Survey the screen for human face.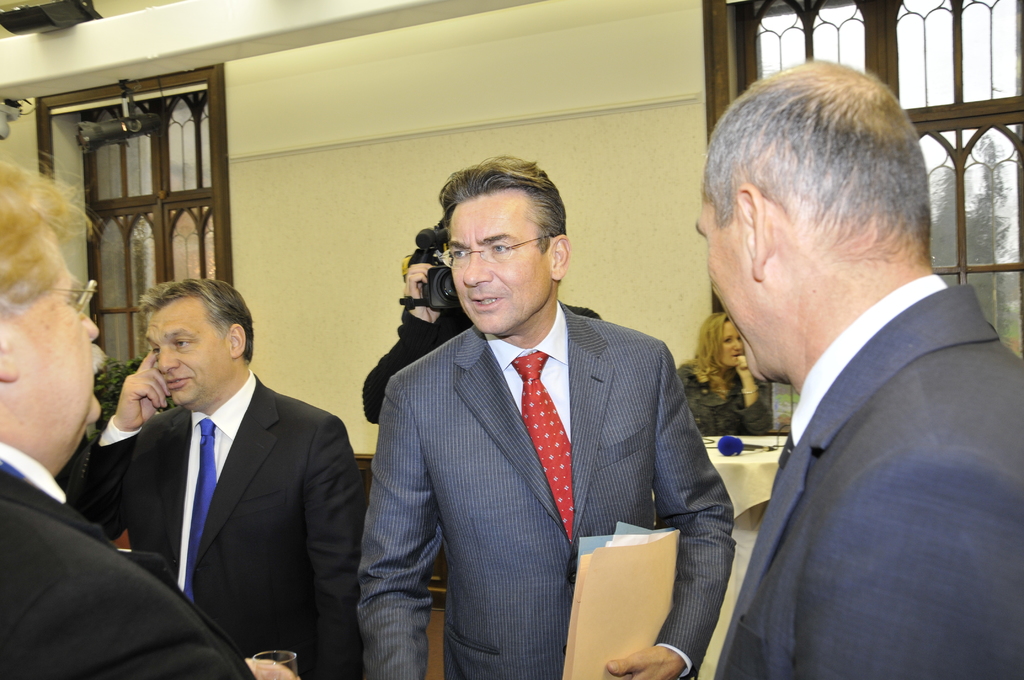
Survey found: l=694, t=199, r=757, b=380.
